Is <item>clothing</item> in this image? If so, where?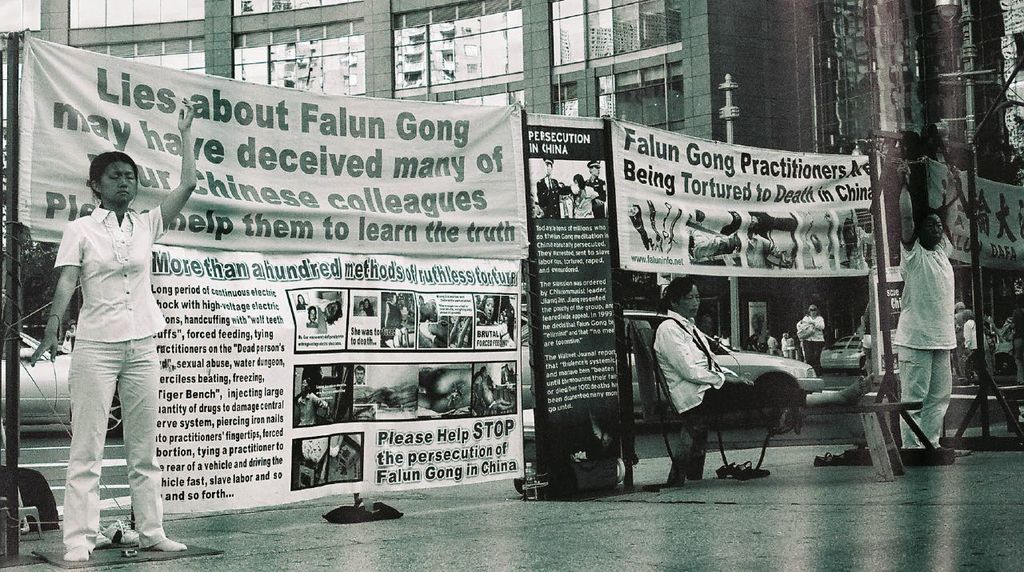
Yes, at x1=46 y1=169 x2=168 y2=500.
